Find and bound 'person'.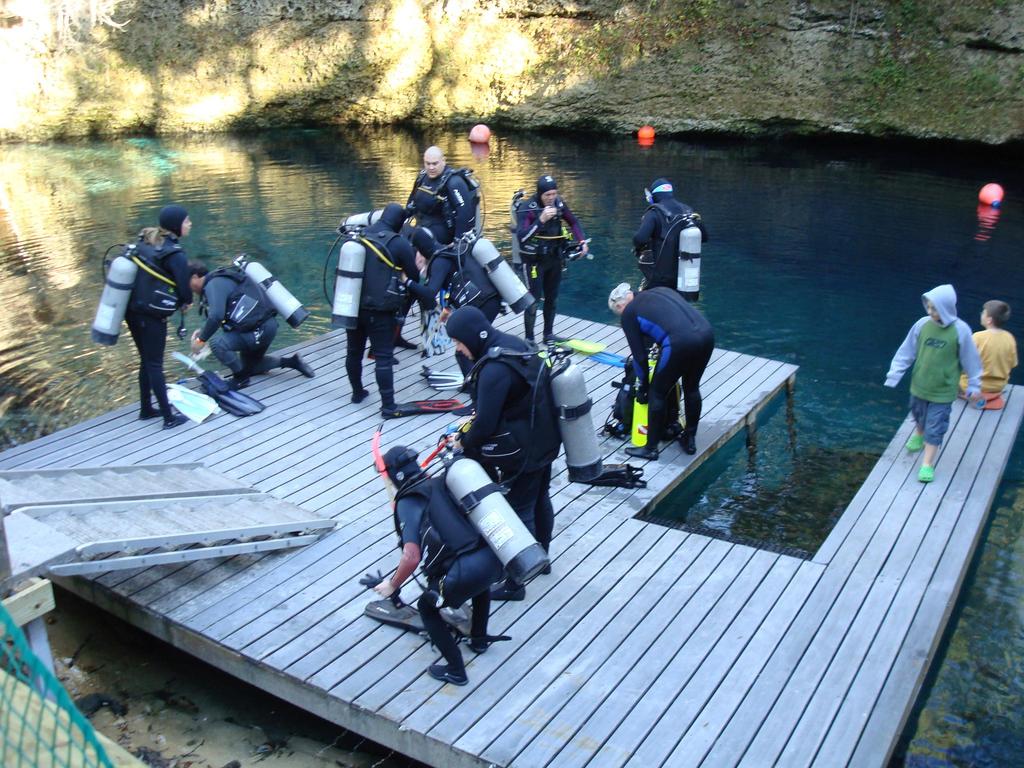
Bound: box(958, 300, 1015, 404).
